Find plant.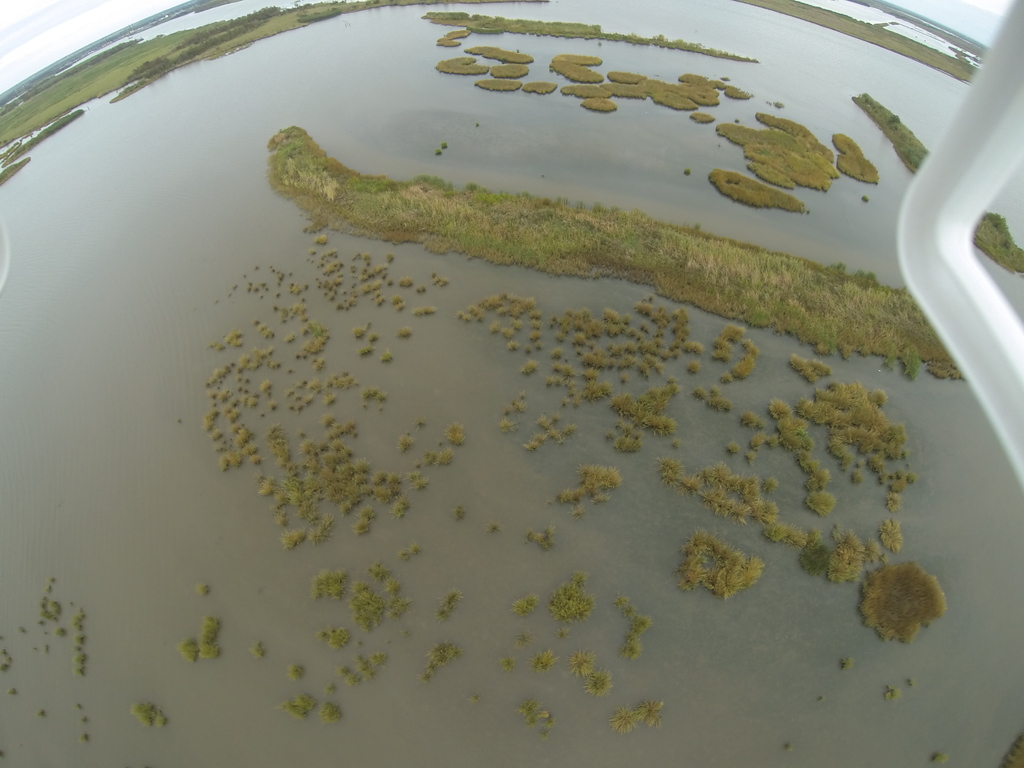
[x1=338, y1=673, x2=358, y2=686].
